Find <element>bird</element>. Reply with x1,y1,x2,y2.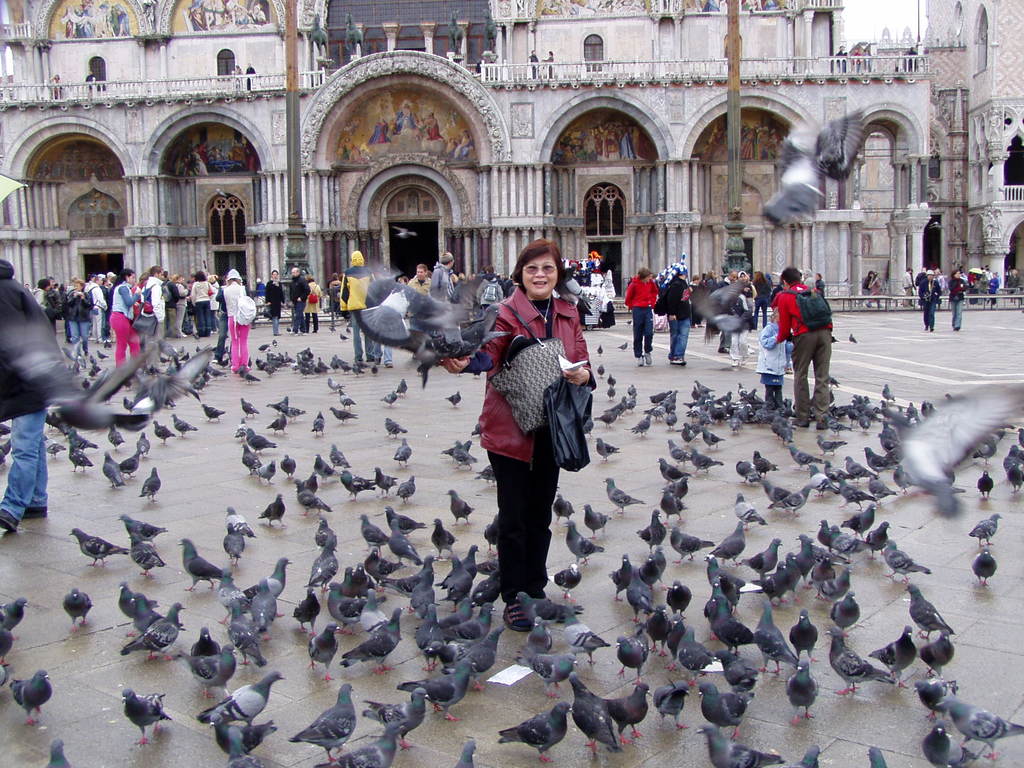
605,478,647,510.
